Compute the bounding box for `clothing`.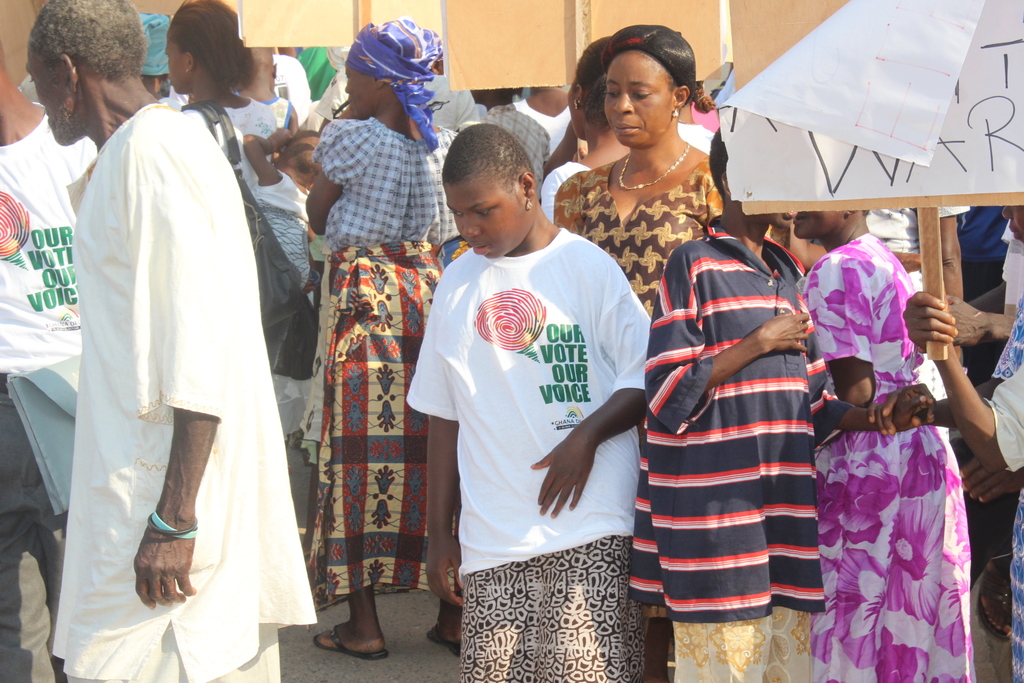
645, 201, 828, 682.
